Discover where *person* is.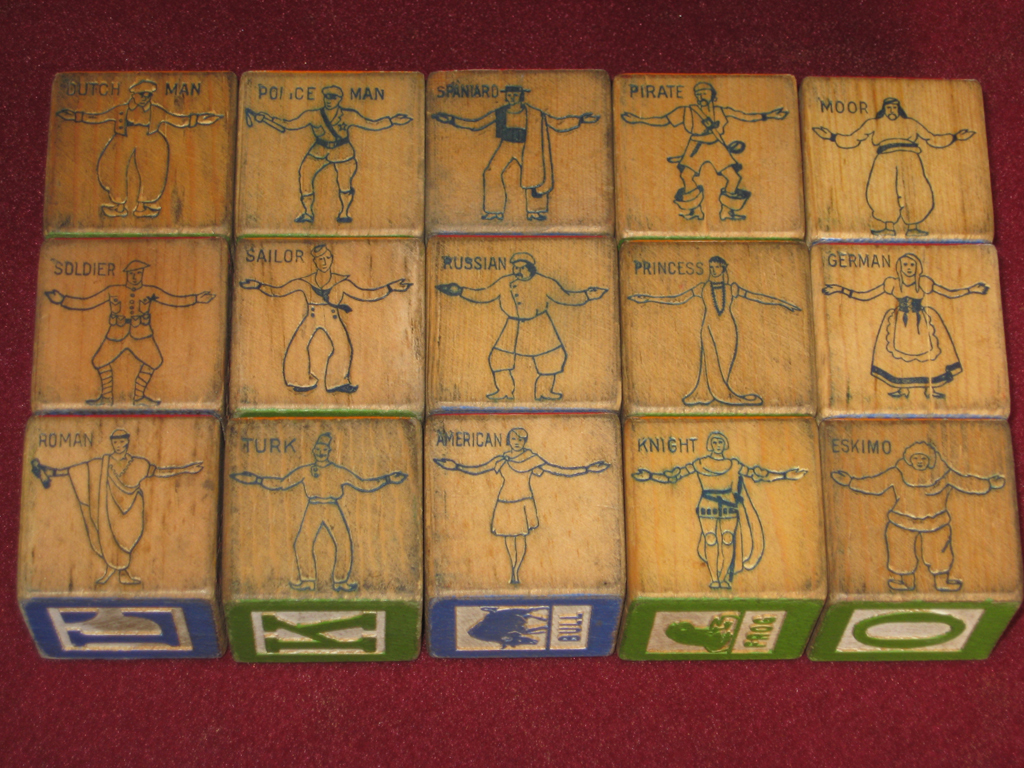
Discovered at (left=430, top=428, right=612, bottom=585).
